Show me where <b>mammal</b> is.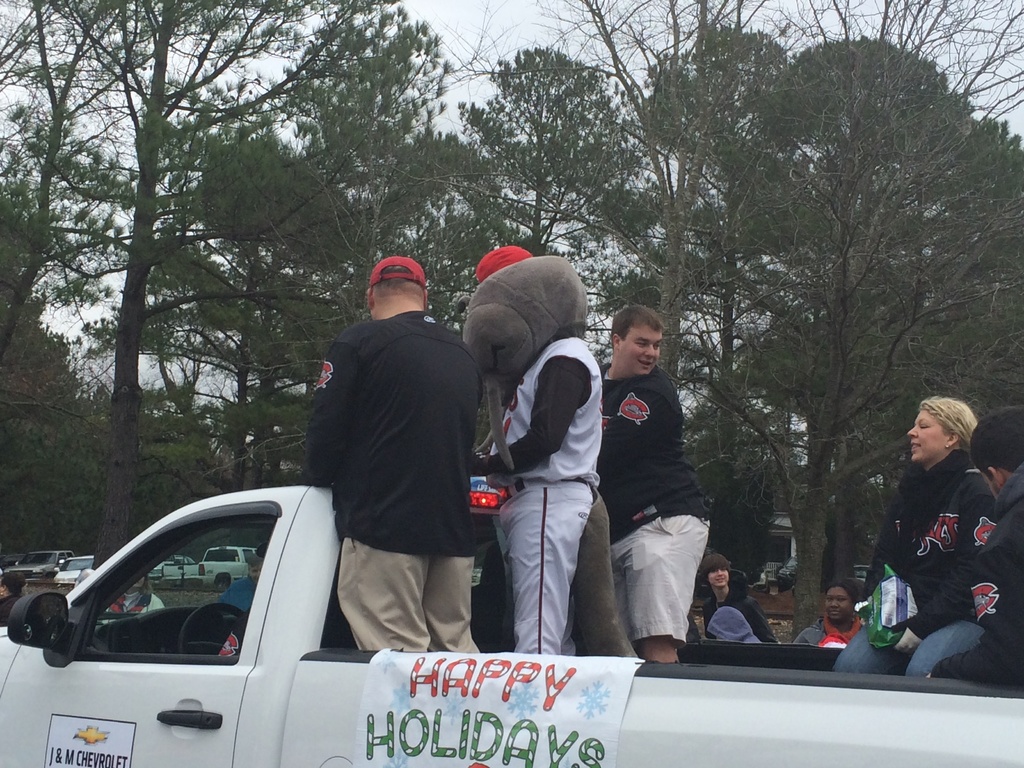
<b>mammal</b> is at 598,302,714,662.
